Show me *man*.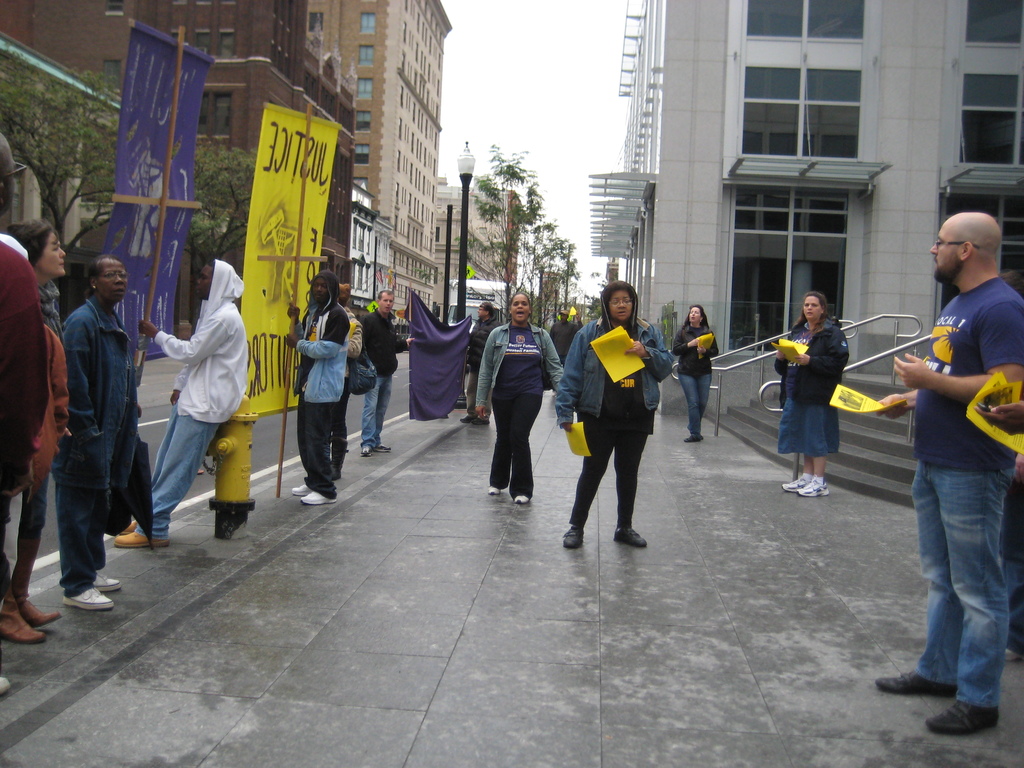
*man* is here: <bbox>468, 298, 505, 424</bbox>.
